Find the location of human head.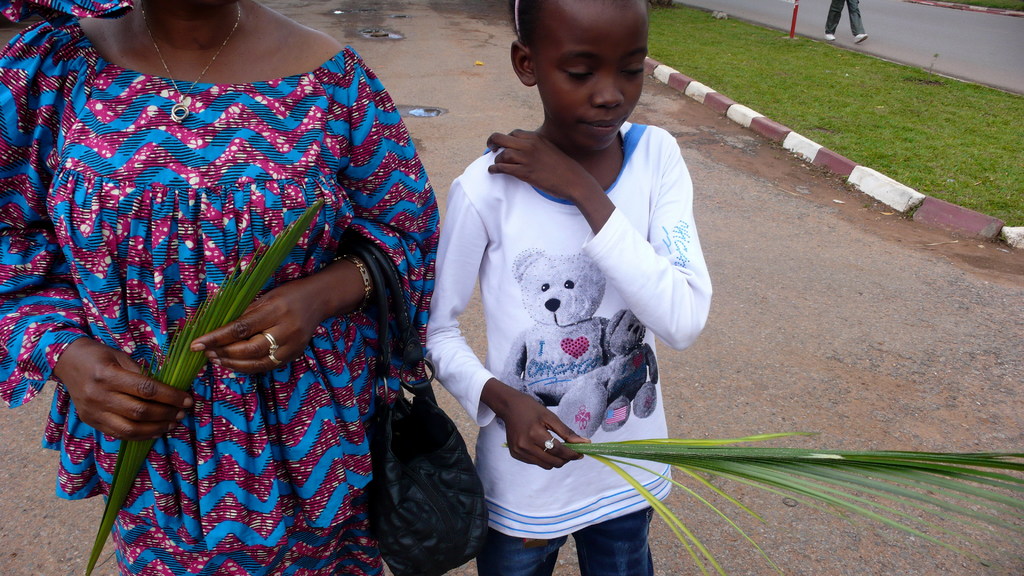
Location: locate(516, 7, 659, 132).
